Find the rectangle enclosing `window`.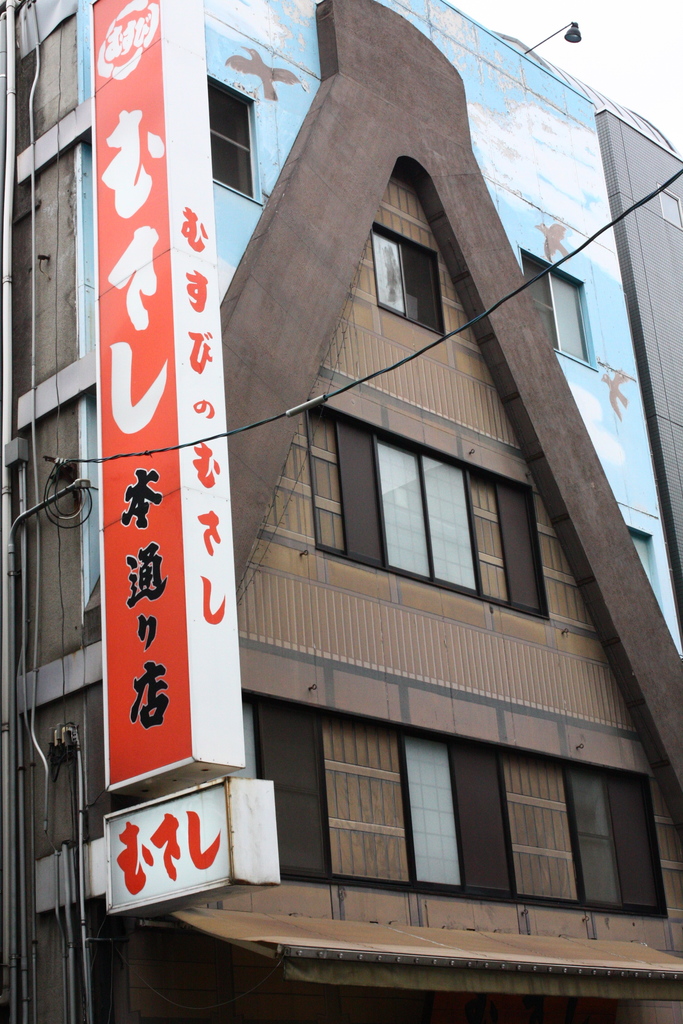
<box>575,765,671,911</box>.
